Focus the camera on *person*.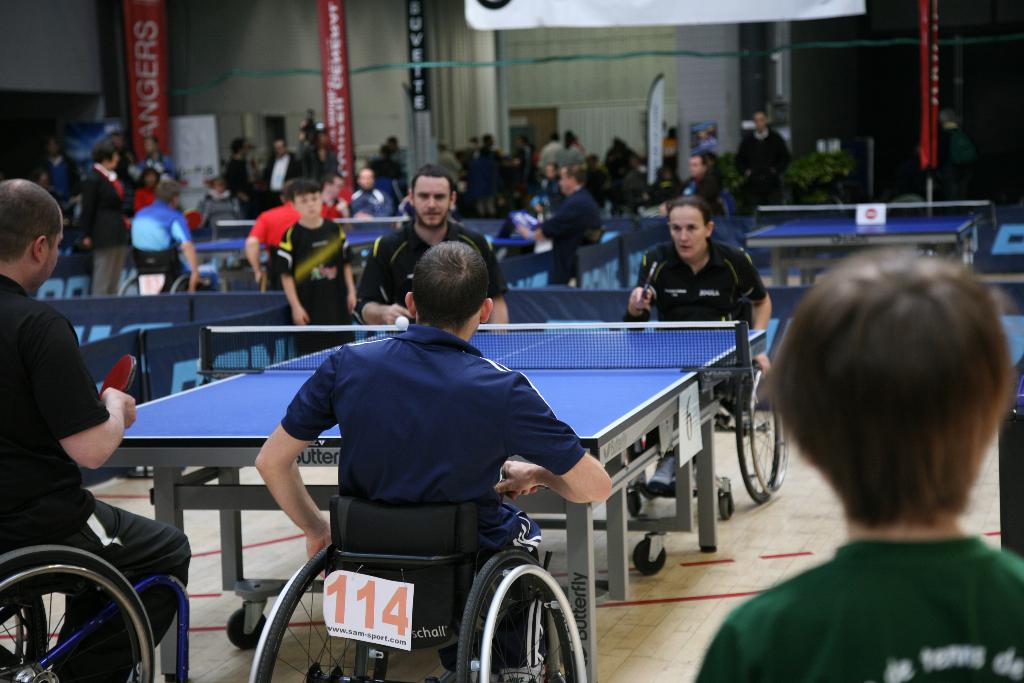
Focus region: <region>609, 157, 659, 208</region>.
